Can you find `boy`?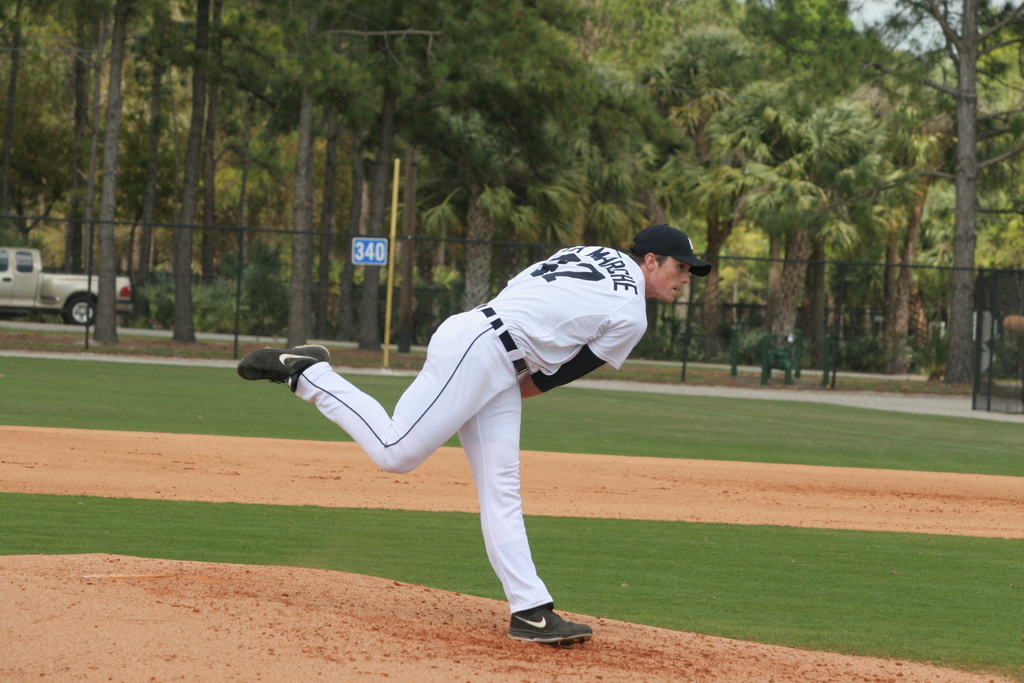
Yes, bounding box: (236, 220, 719, 641).
